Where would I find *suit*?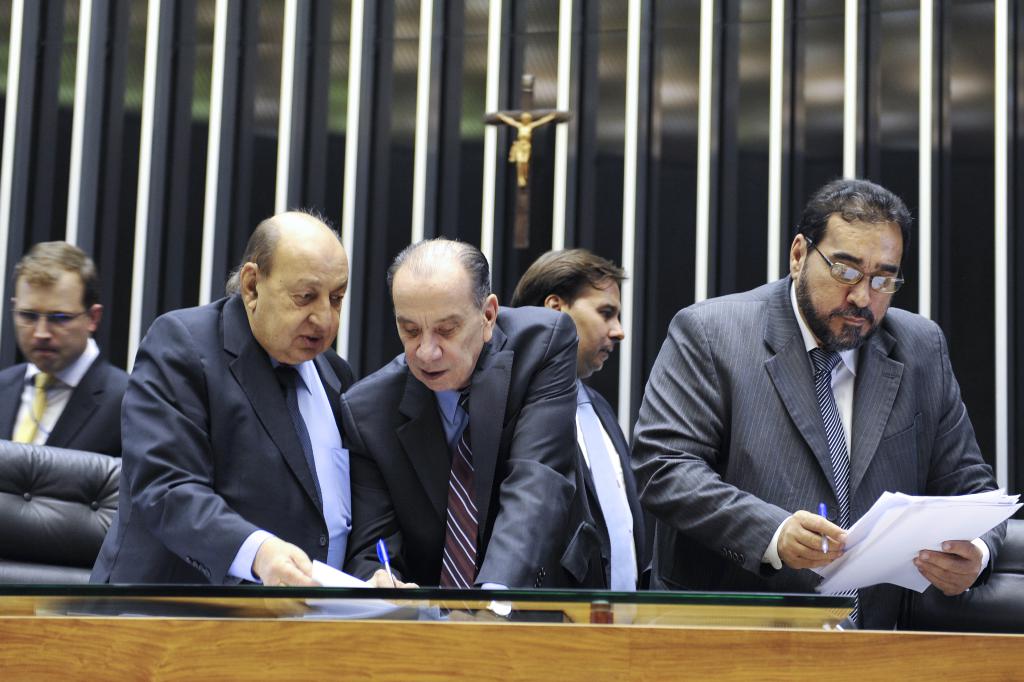
At (left=646, top=220, right=1001, bottom=617).
